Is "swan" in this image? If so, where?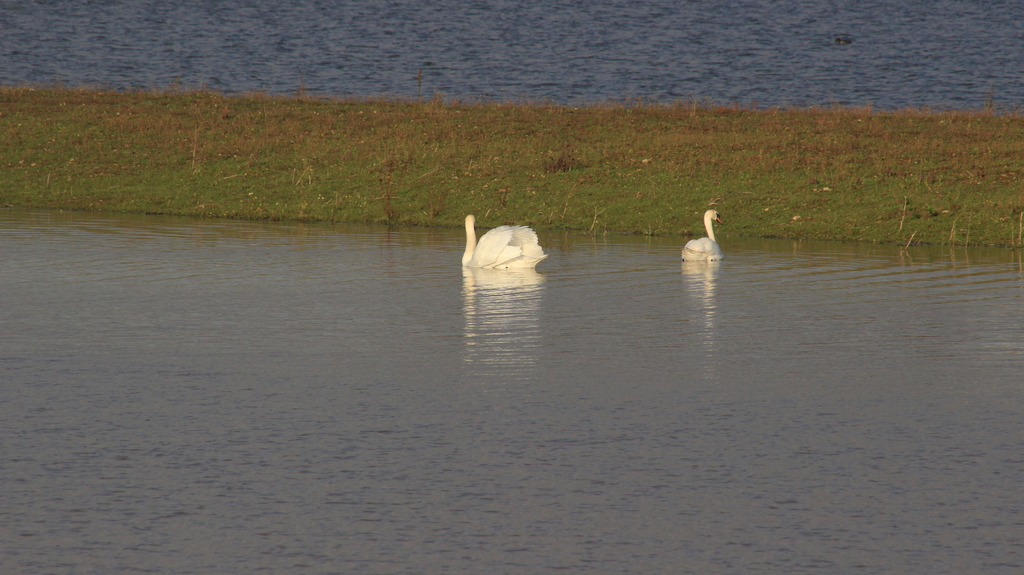
Yes, at region(467, 202, 557, 268).
